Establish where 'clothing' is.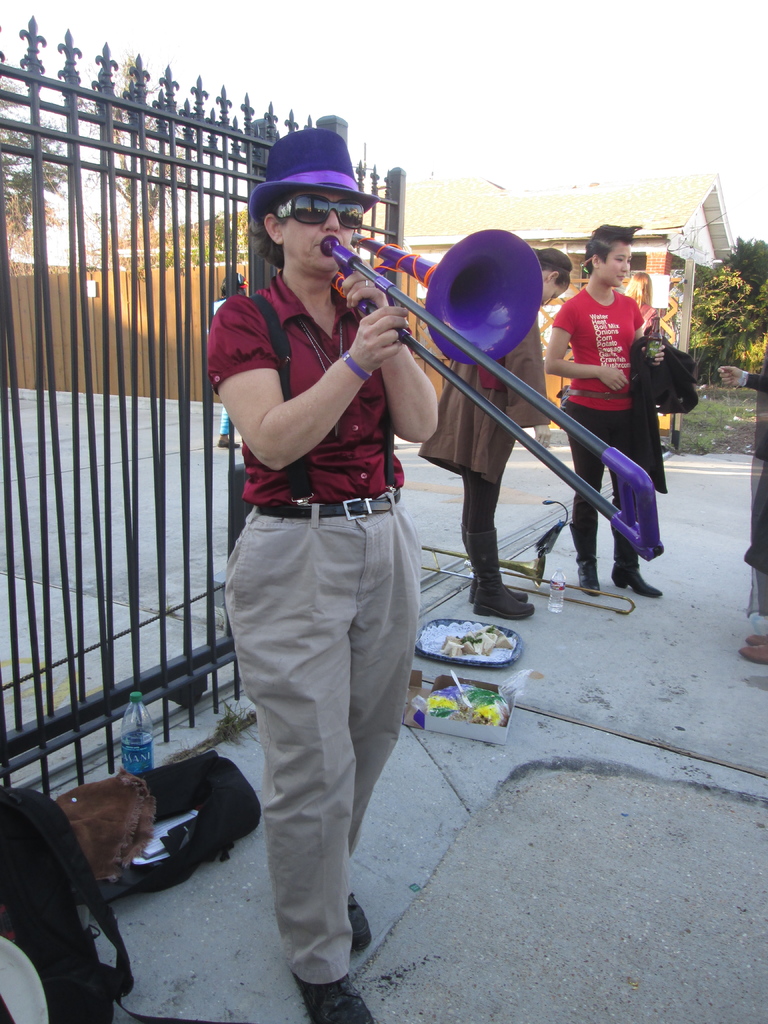
Established at bbox=(197, 273, 403, 993).
